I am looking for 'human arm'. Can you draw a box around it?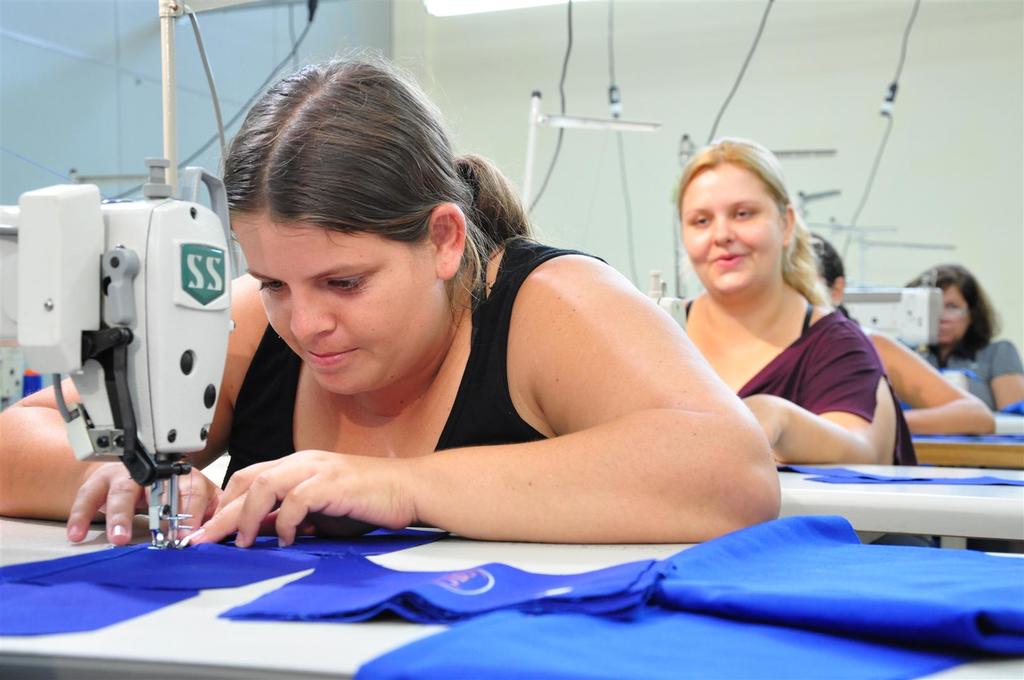
Sure, the bounding box is detection(863, 329, 999, 432).
